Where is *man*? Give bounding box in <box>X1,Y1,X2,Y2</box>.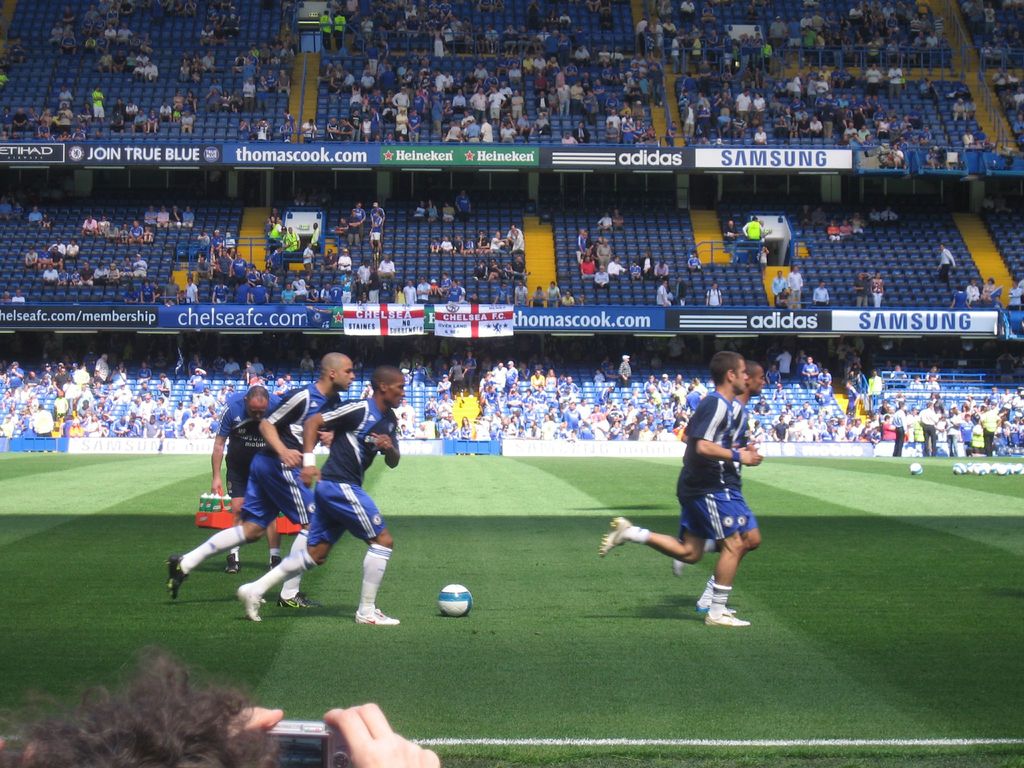
<box>371,202,385,239</box>.
